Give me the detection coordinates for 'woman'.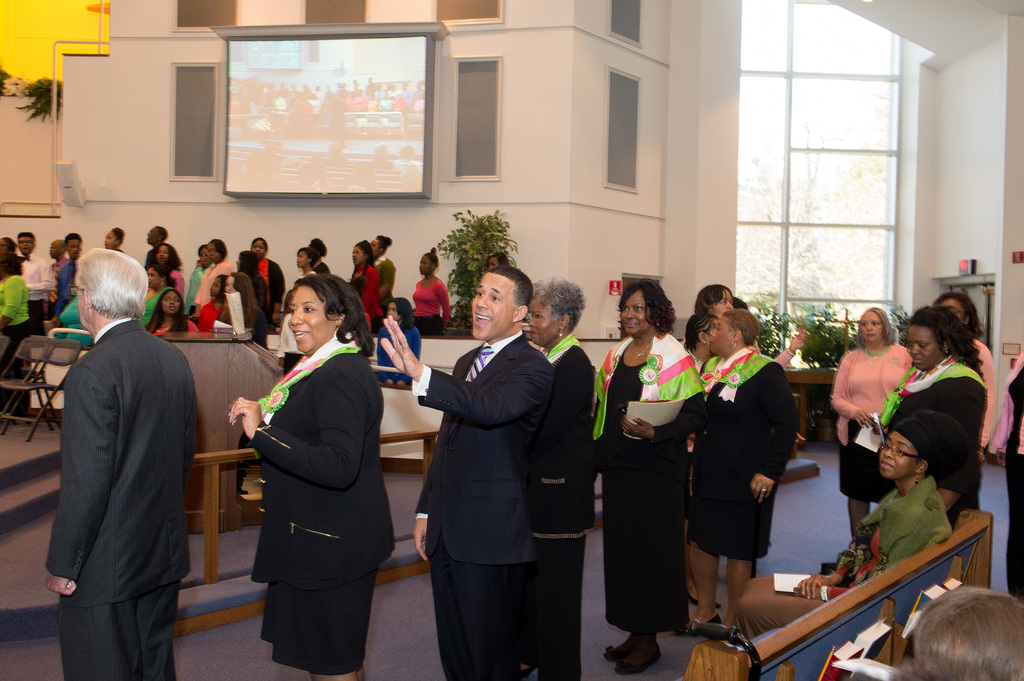
{"x1": 596, "y1": 278, "x2": 706, "y2": 675}.
